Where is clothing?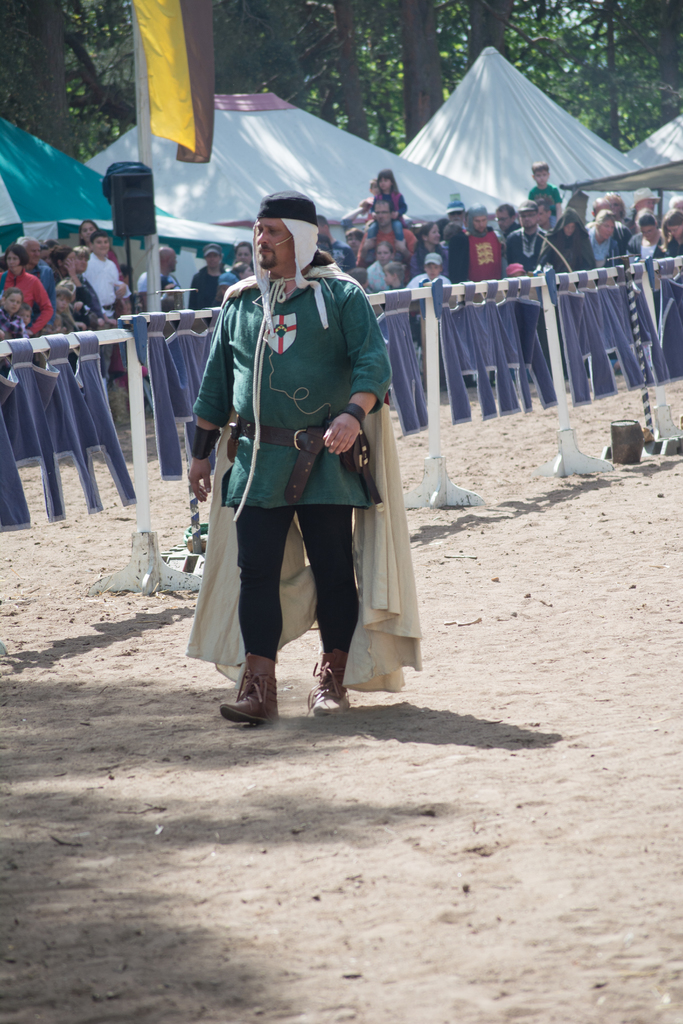
bbox=[186, 264, 393, 664].
